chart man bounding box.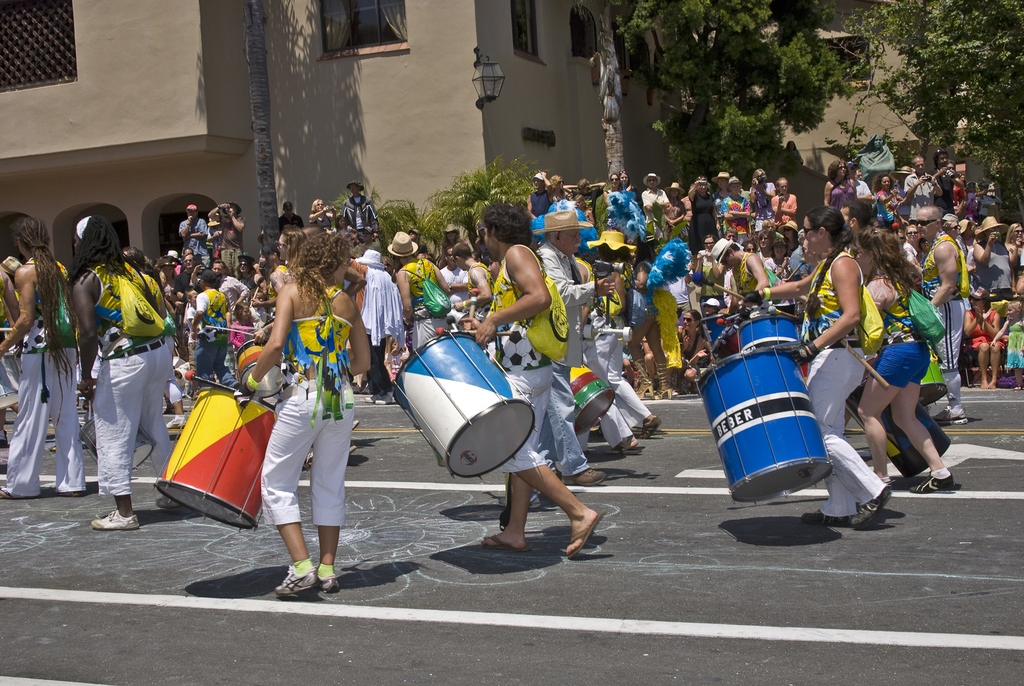
Charted: 641,173,672,224.
